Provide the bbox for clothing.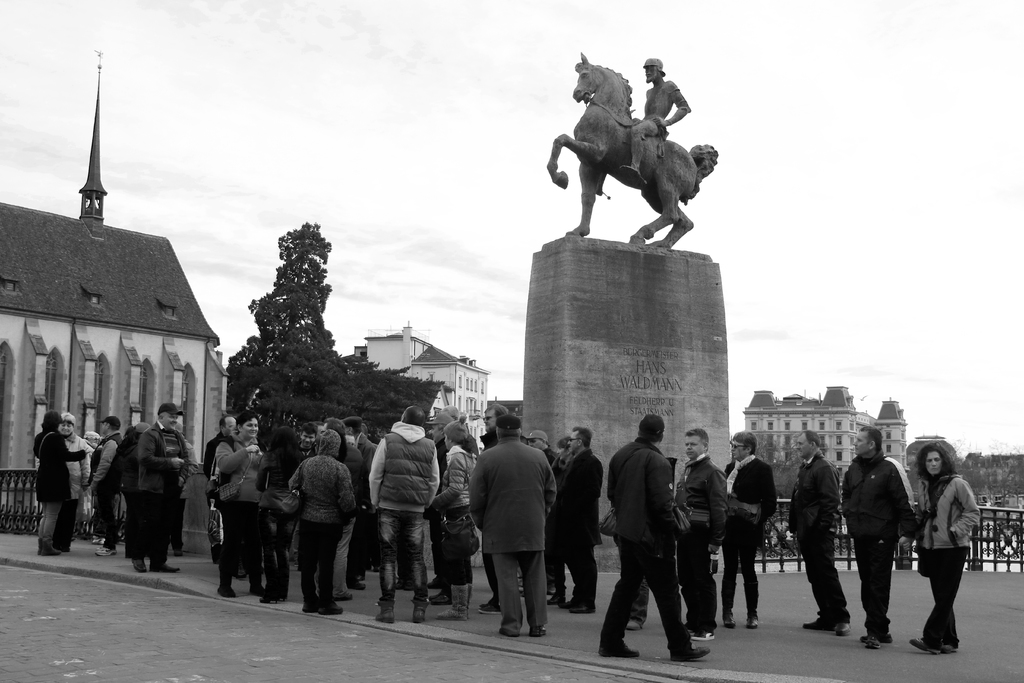
51,495,81,555.
